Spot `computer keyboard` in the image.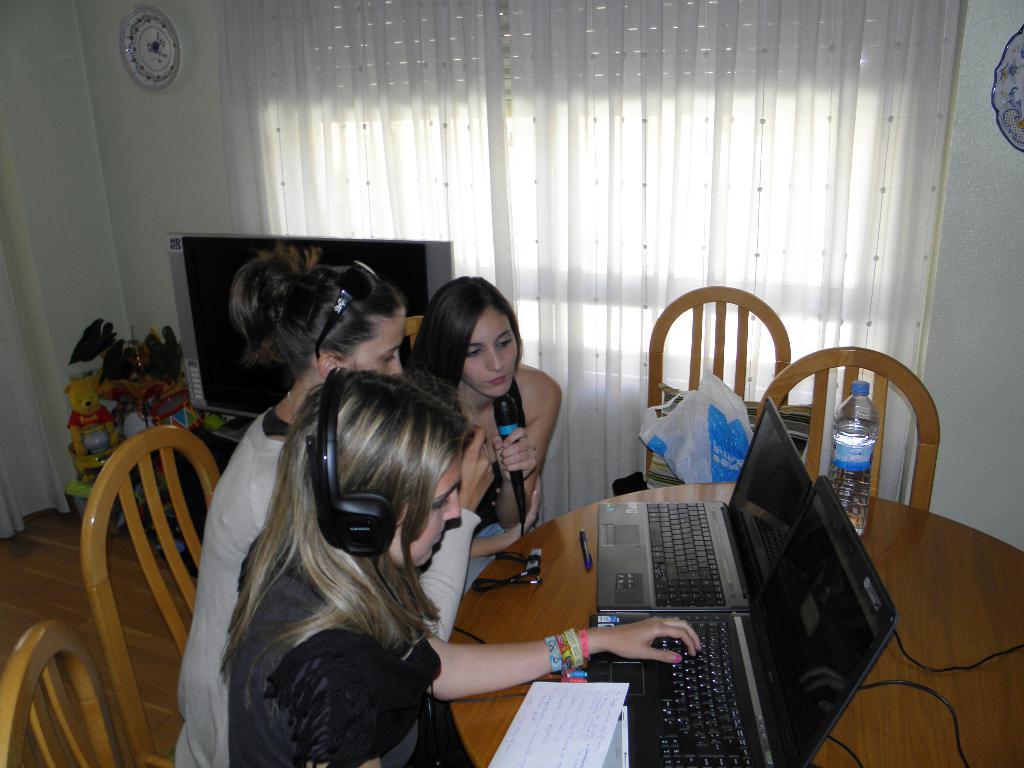
`computer keyboard` found at [x1=646, y1=621, x2=755, y2=767].
